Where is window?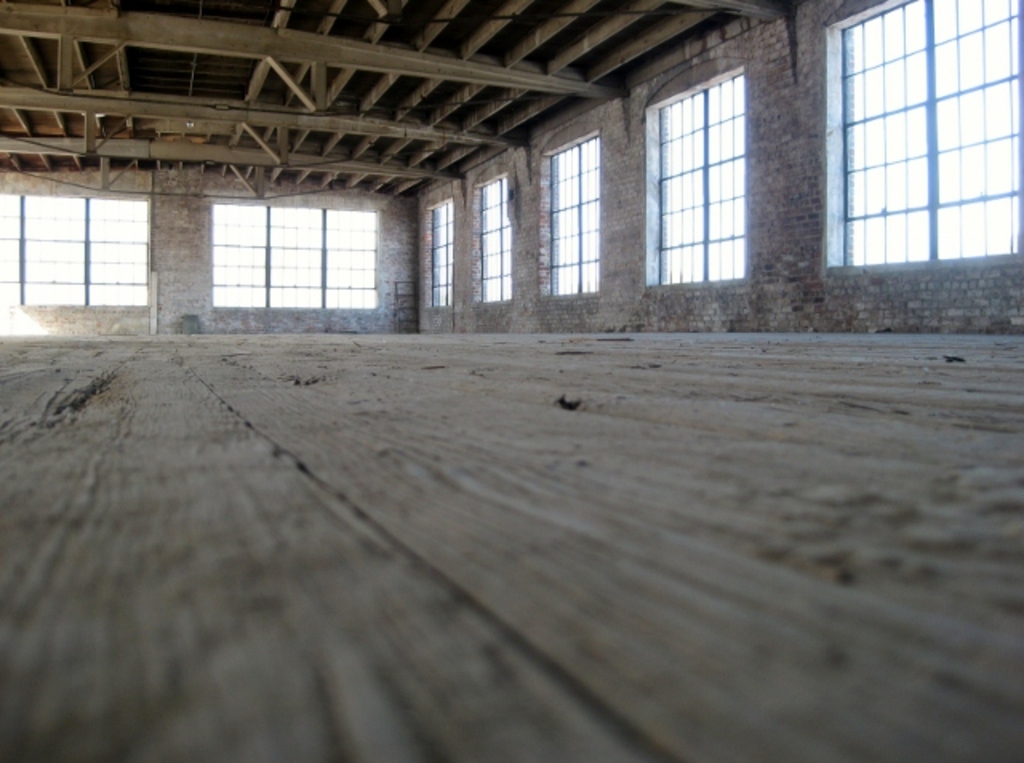
210:208:371:304.
